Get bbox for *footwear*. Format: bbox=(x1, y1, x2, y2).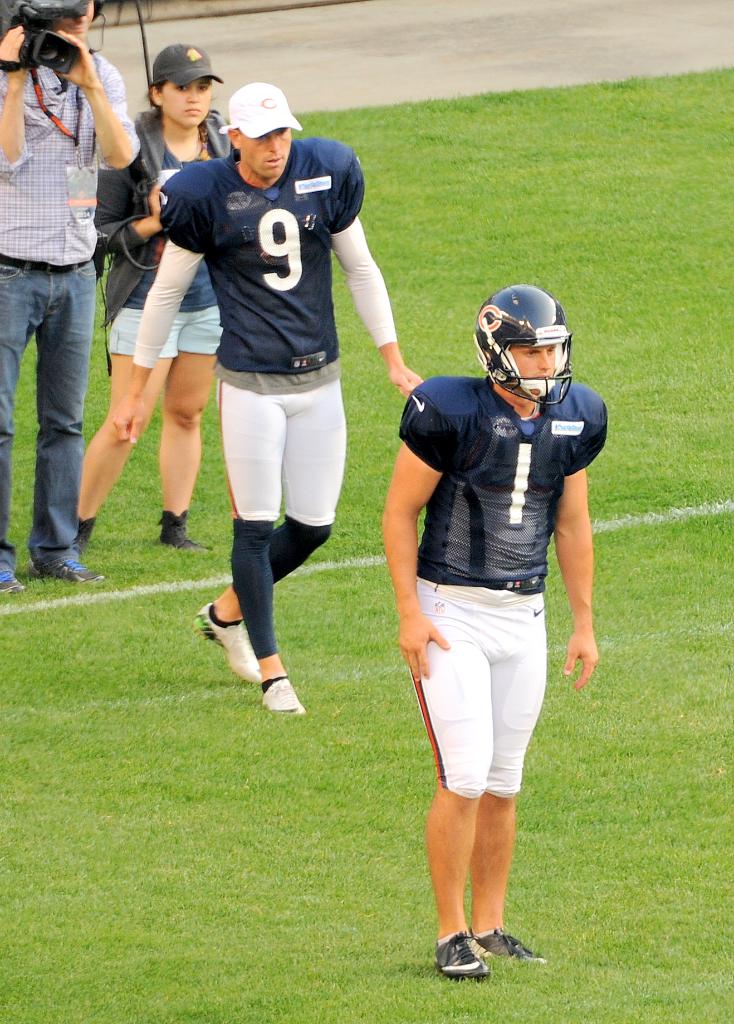
bbox=(255, 671, 308, 712).
